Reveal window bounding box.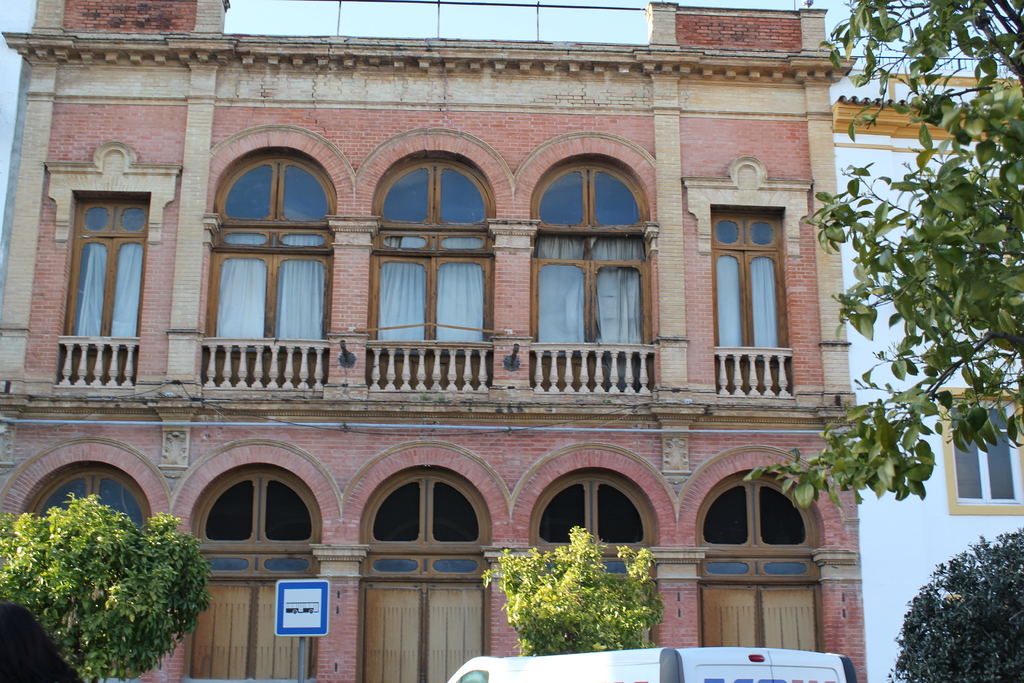
Revealed: box=[695, 462, 826, 654].
